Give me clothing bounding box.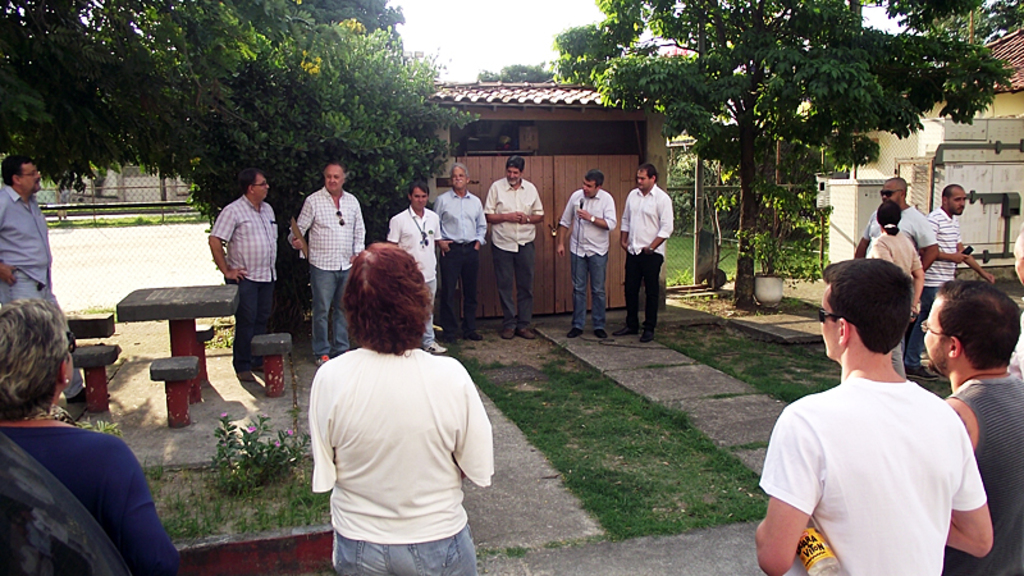
[434, 191, 485, 333].
